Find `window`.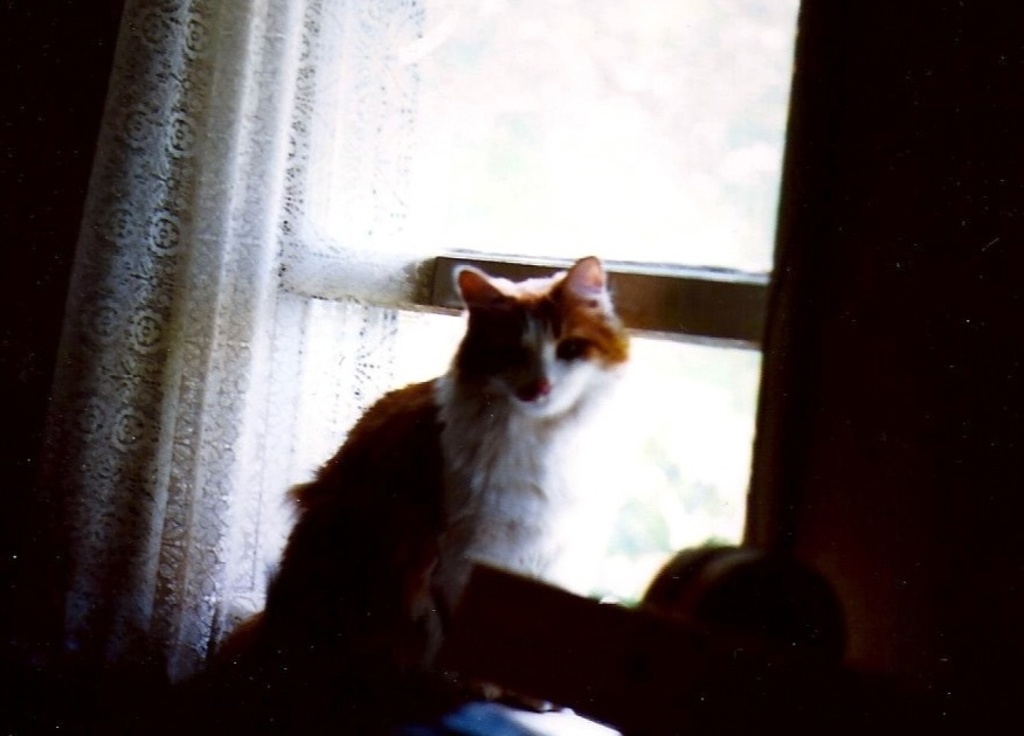
<region>130, 0, 886, 735</region>.
